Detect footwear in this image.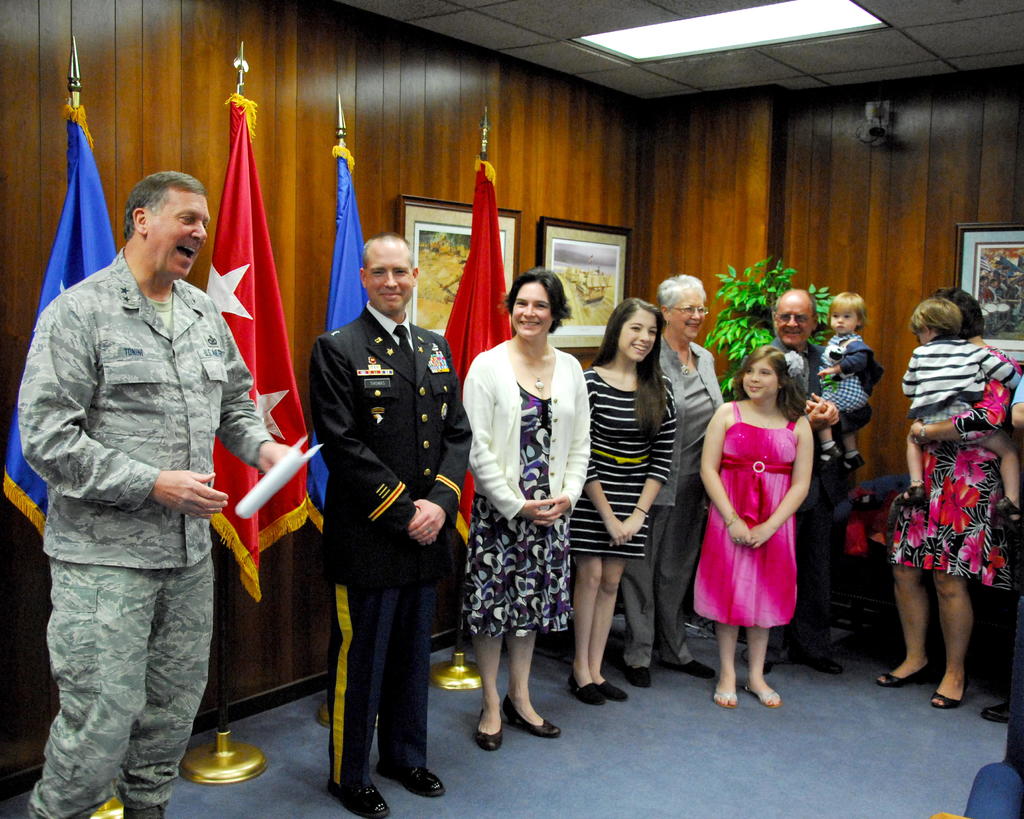
Detection: (929, 695, 966, 709).
